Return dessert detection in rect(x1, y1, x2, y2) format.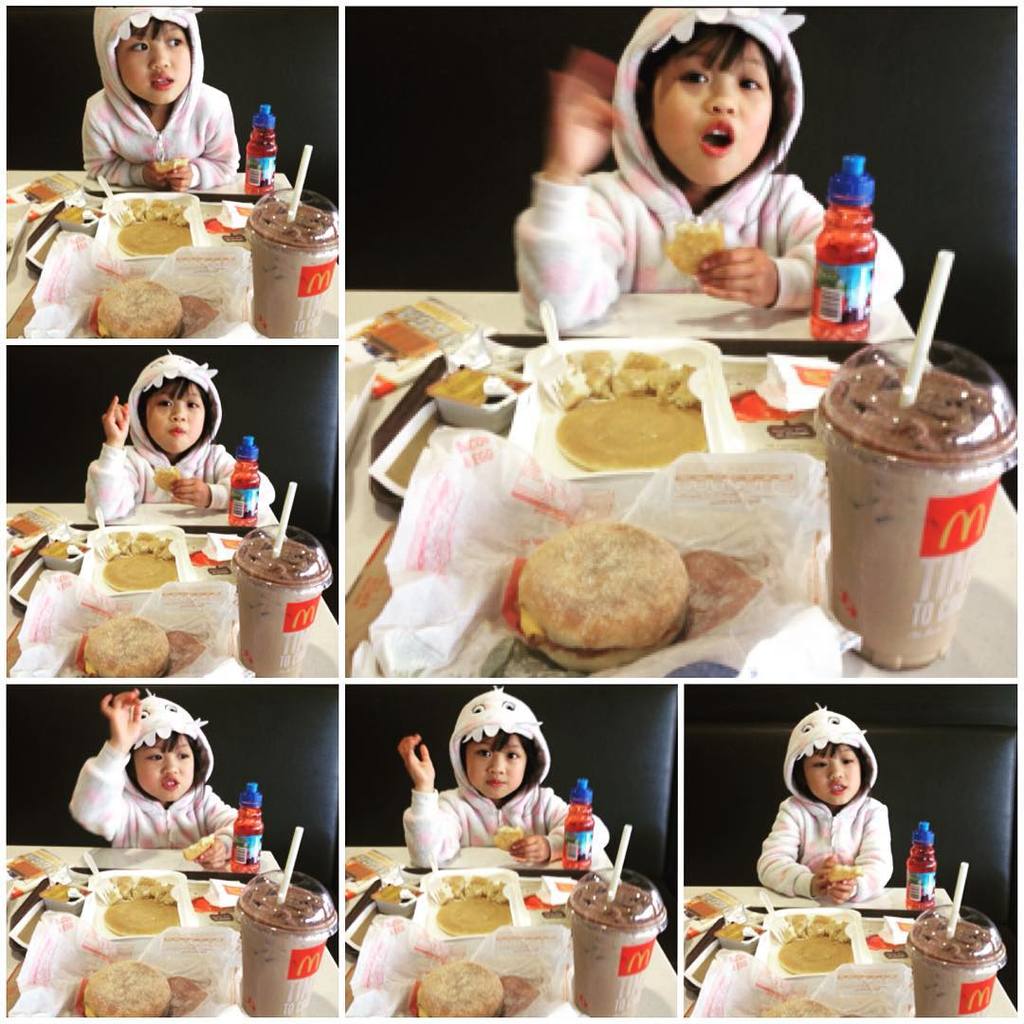
rect(521, 515, 716, 681).
